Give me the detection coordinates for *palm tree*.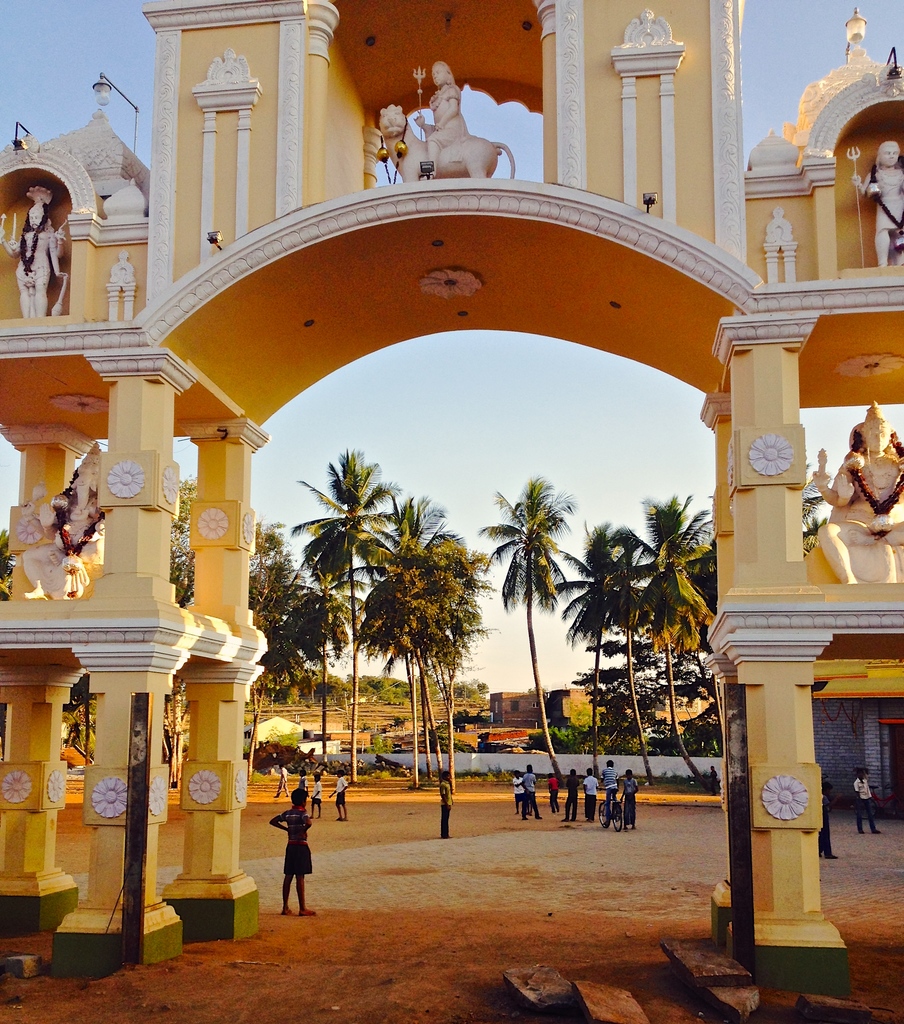
bbox=[295, 462, 393, 780].
